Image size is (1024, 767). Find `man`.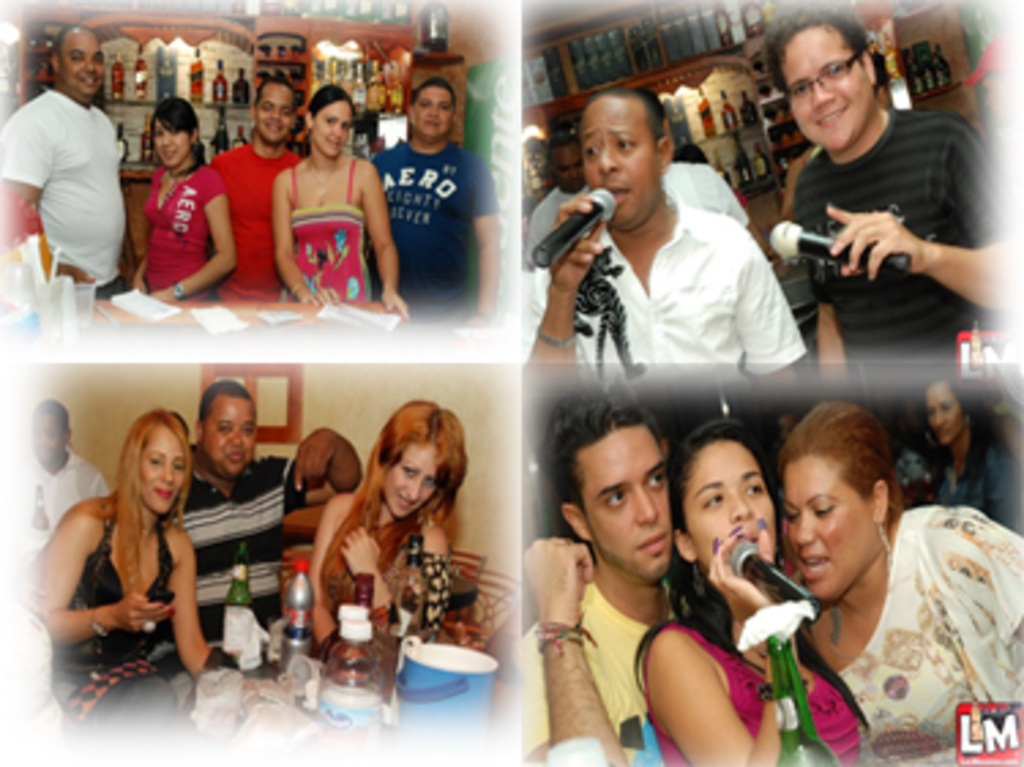
[left=202, top=74, right=306, bottom=306].
